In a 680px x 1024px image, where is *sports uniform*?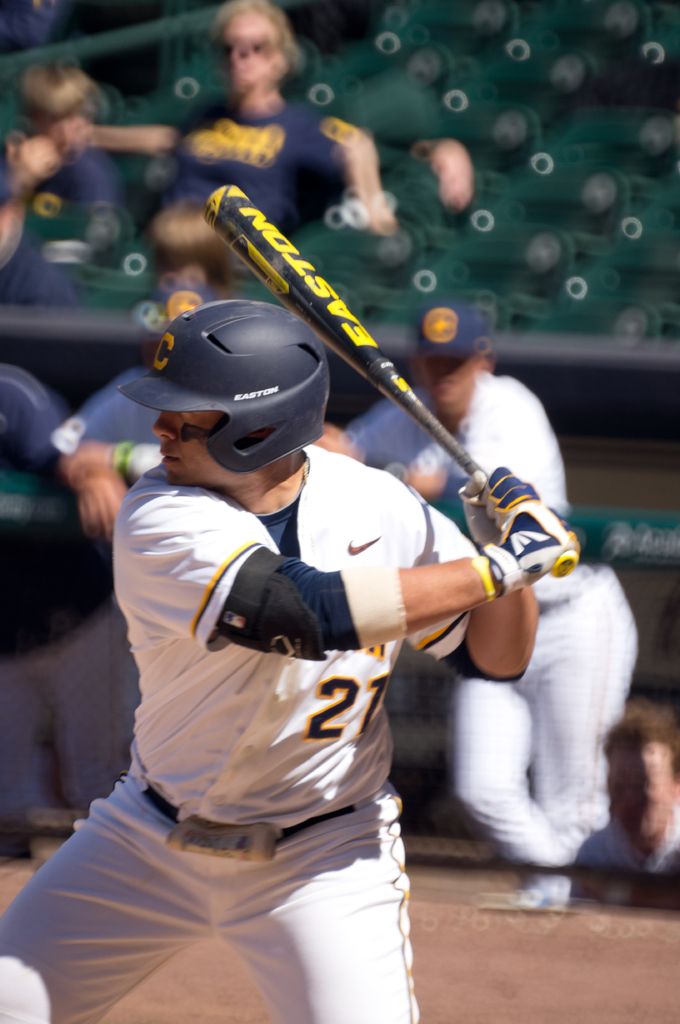
BBox(341, 297, 637, 918).
